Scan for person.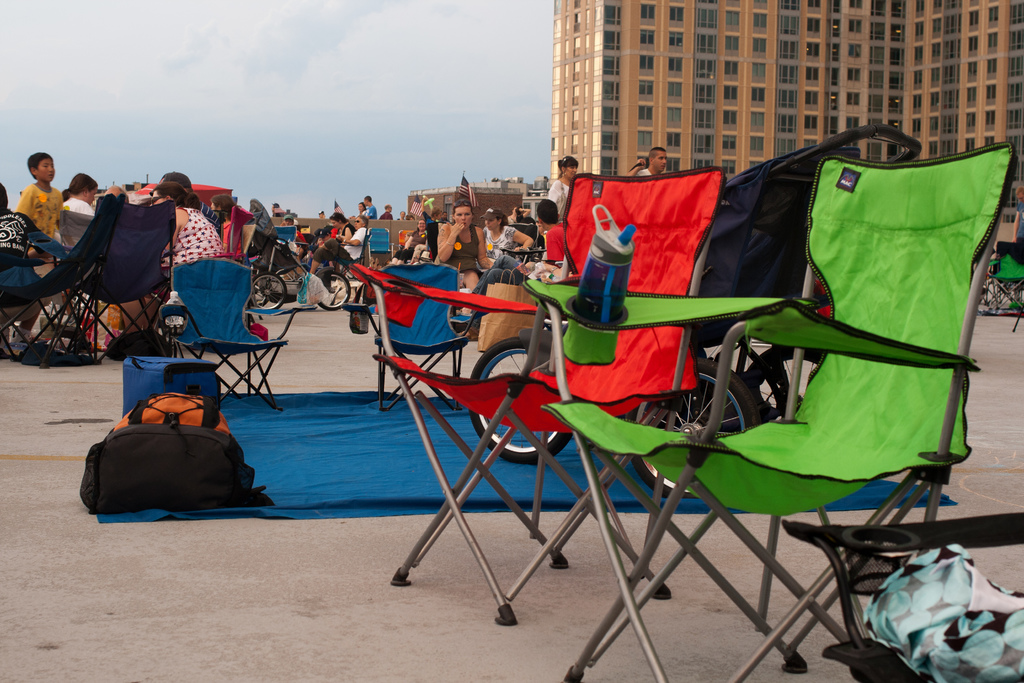
Scan result: bbox=(221, 193, 275, 261).
